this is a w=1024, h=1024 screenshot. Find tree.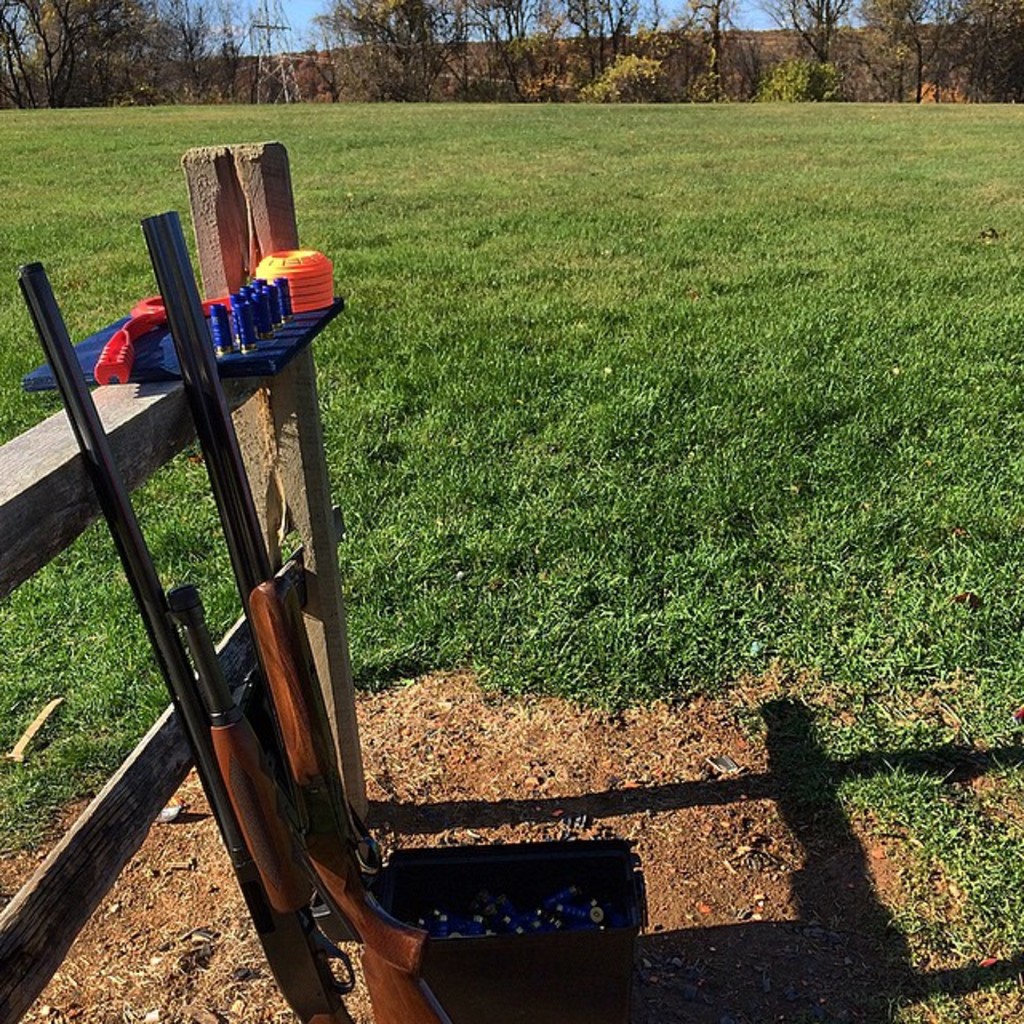
Bounding box: x1=632 y1=0 x2=726 y2=104.
